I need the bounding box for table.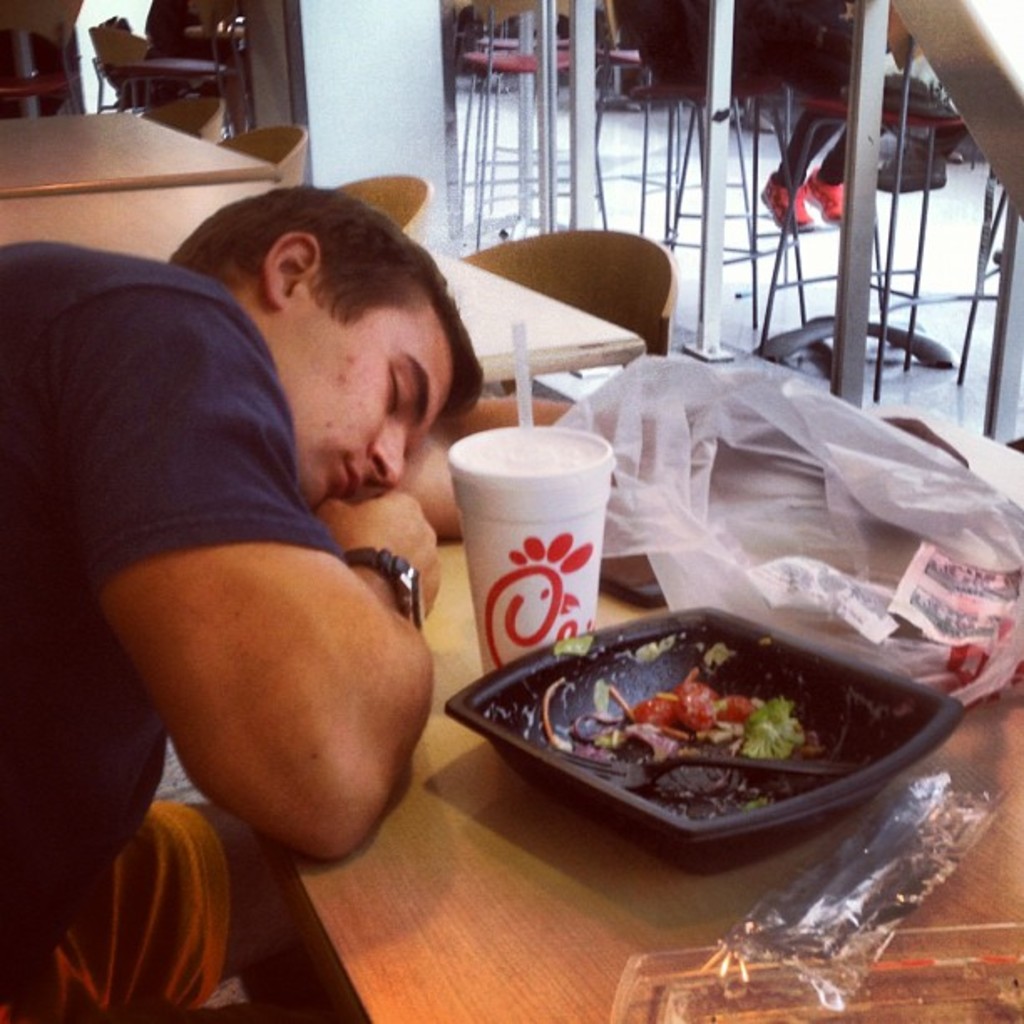
Here it is: <bbox>0, 105, 294, 197</bbox>.
